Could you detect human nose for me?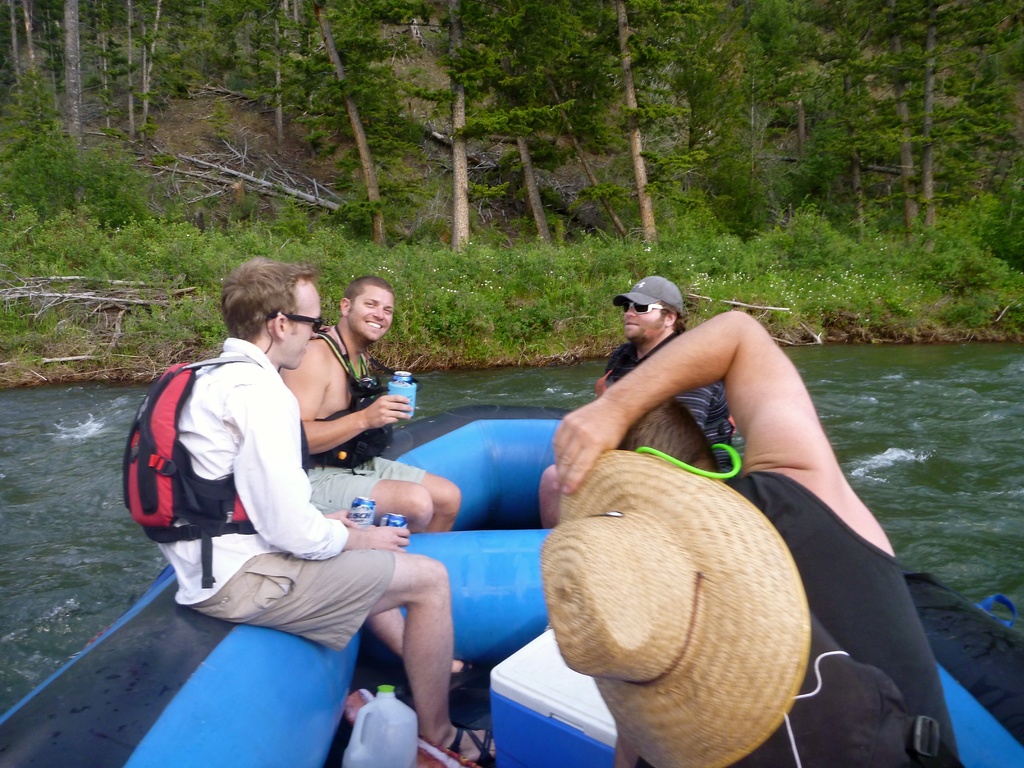
Detection result: bbox=(625, 307, 636, 316).
